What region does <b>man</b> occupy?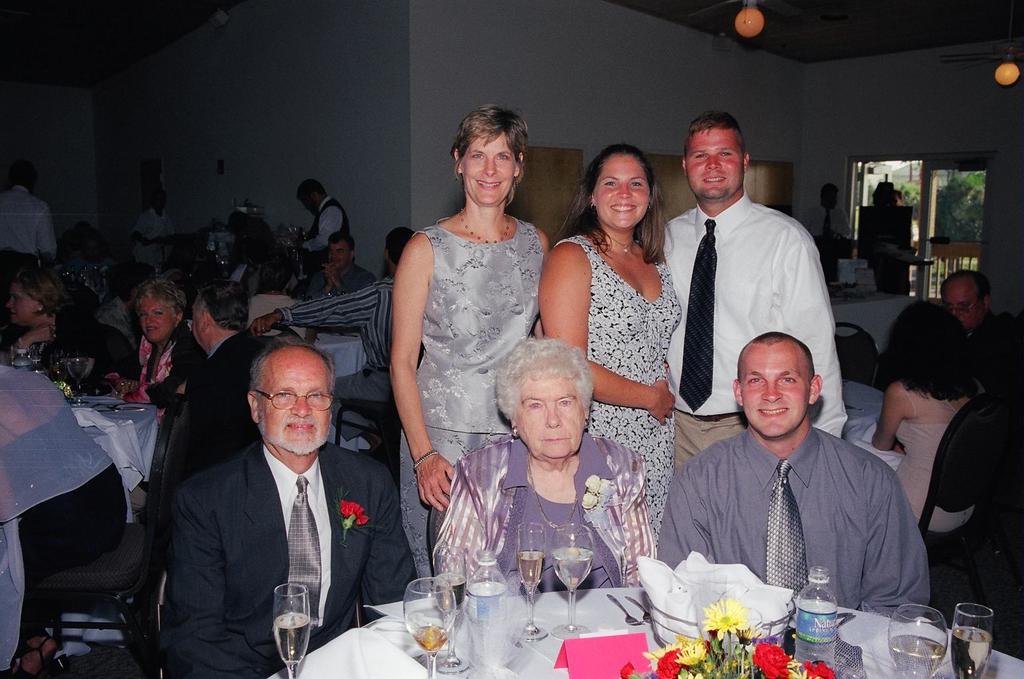
locate(0, 162, 58, 262).
